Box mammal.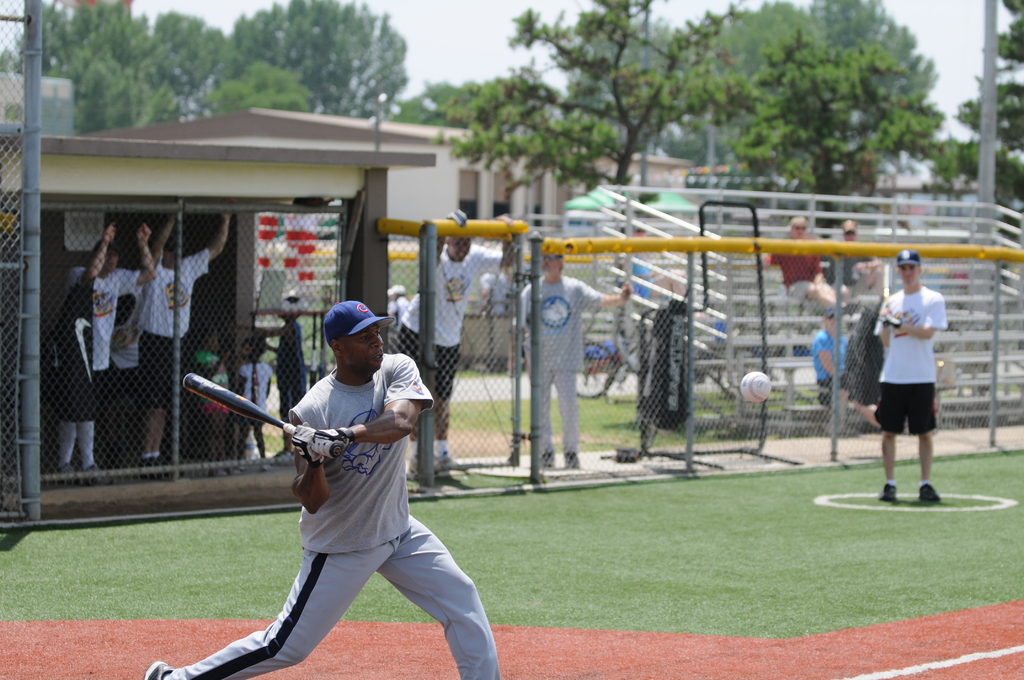
BBox(874, 247, 950, 505).
